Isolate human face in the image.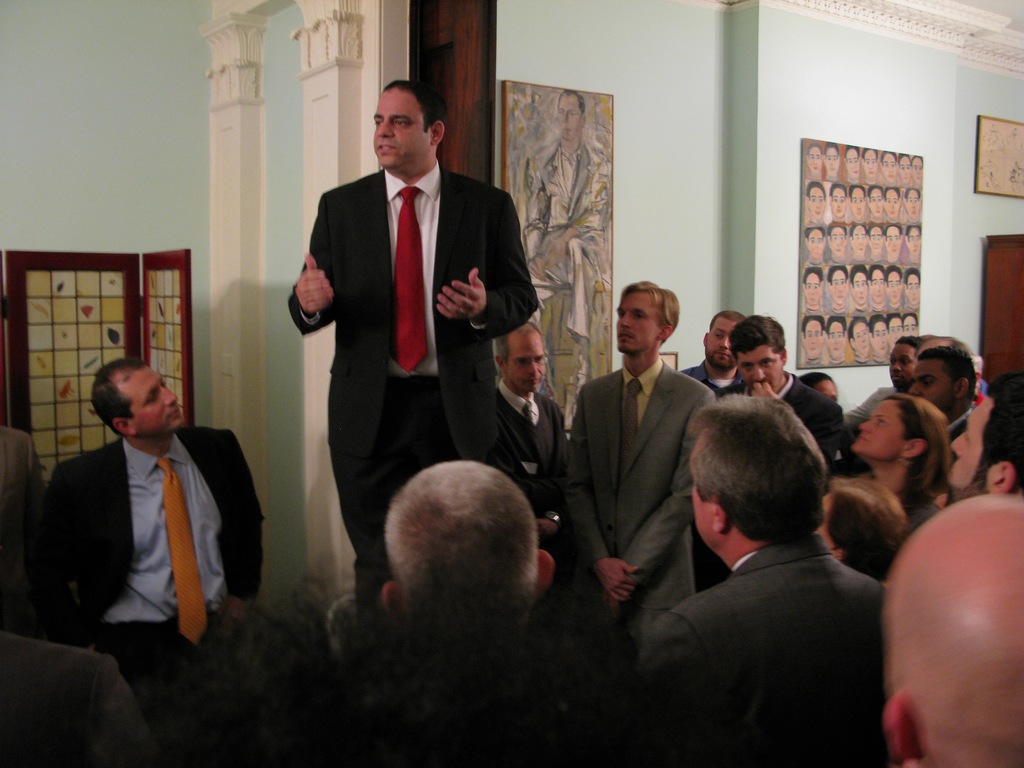
Isolated region: (900,162,908,177).
